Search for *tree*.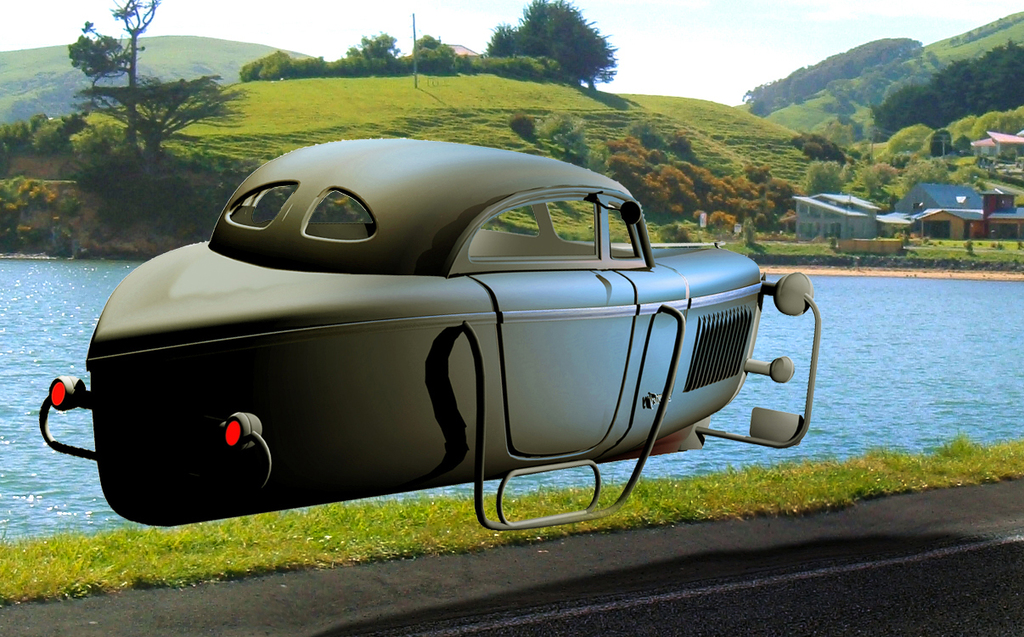
Found at l=481, t=0, r=619, b=84.
